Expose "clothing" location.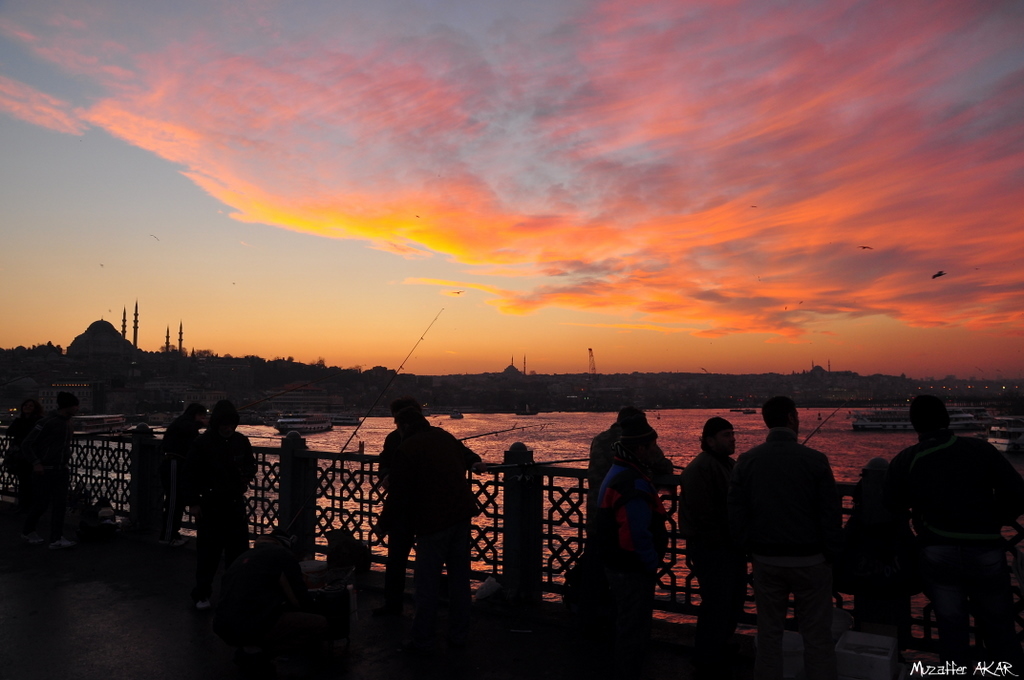
Exposed at rect(877, 429, 1023, 679).
